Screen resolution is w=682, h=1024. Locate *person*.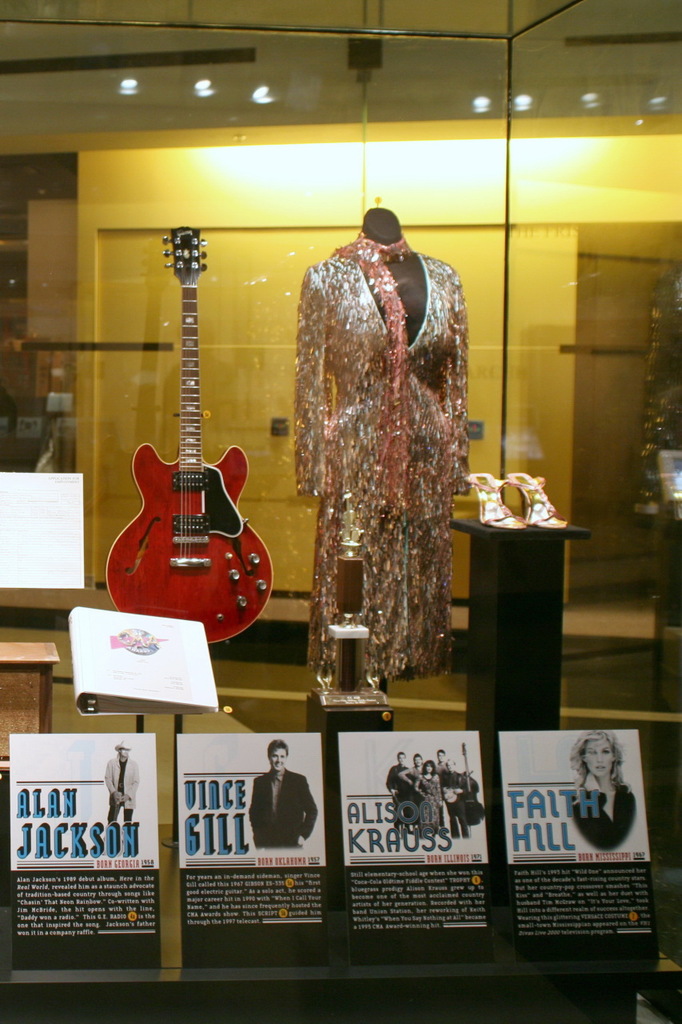
bbox=(417, 760, 441, 846).
